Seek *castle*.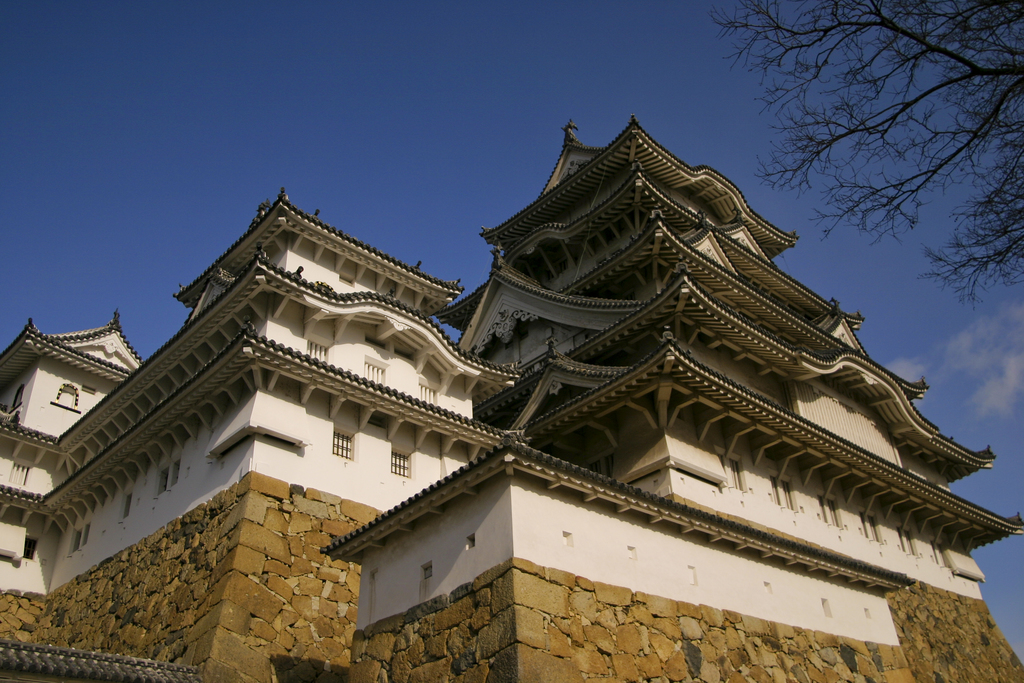
bbox=(137, 67, 985, 679).
